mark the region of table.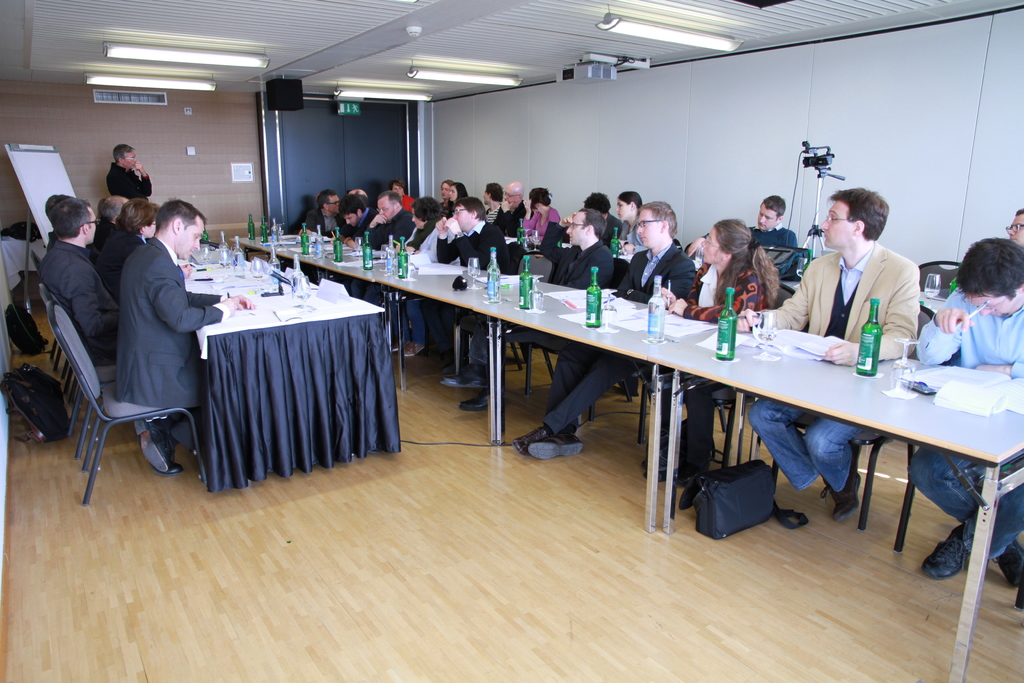
Region: [left=175, top=242, right=399, bottom=500].
